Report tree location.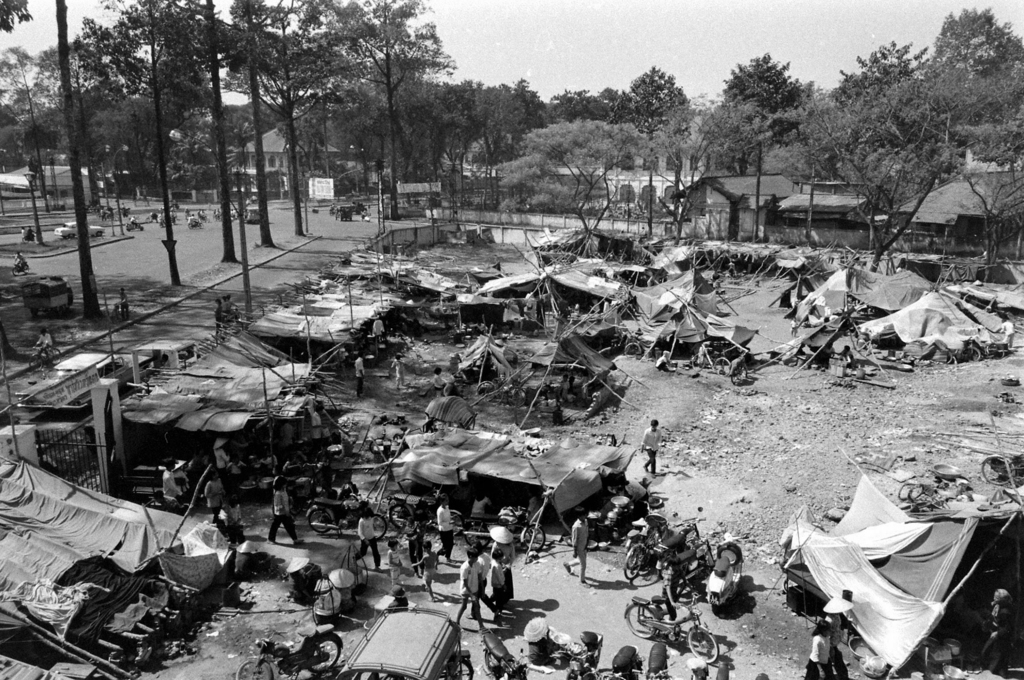
Report: 225,0,298,247.
